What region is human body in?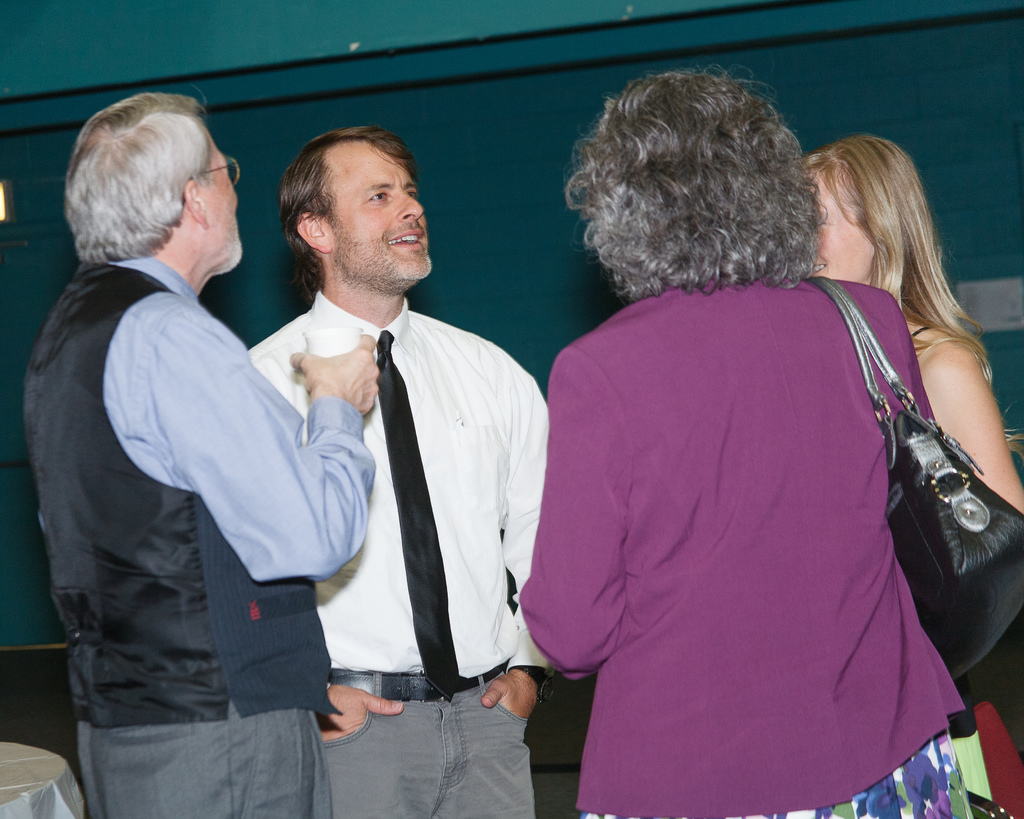
region(243, 288, 557, 818).
